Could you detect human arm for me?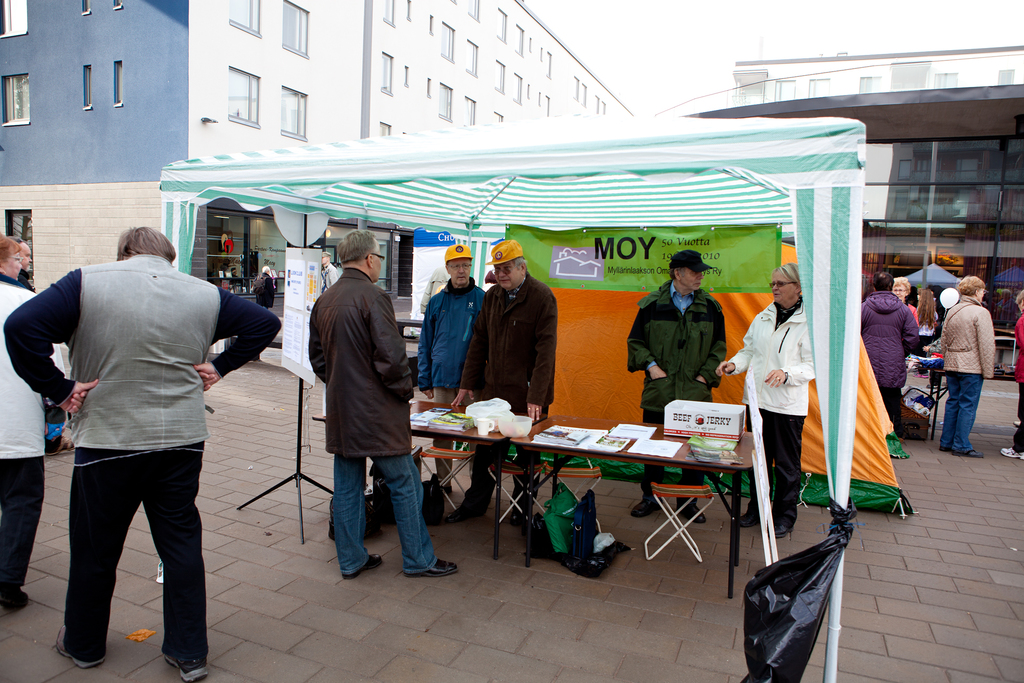
Detection result: 622, 319, 662, 379.
